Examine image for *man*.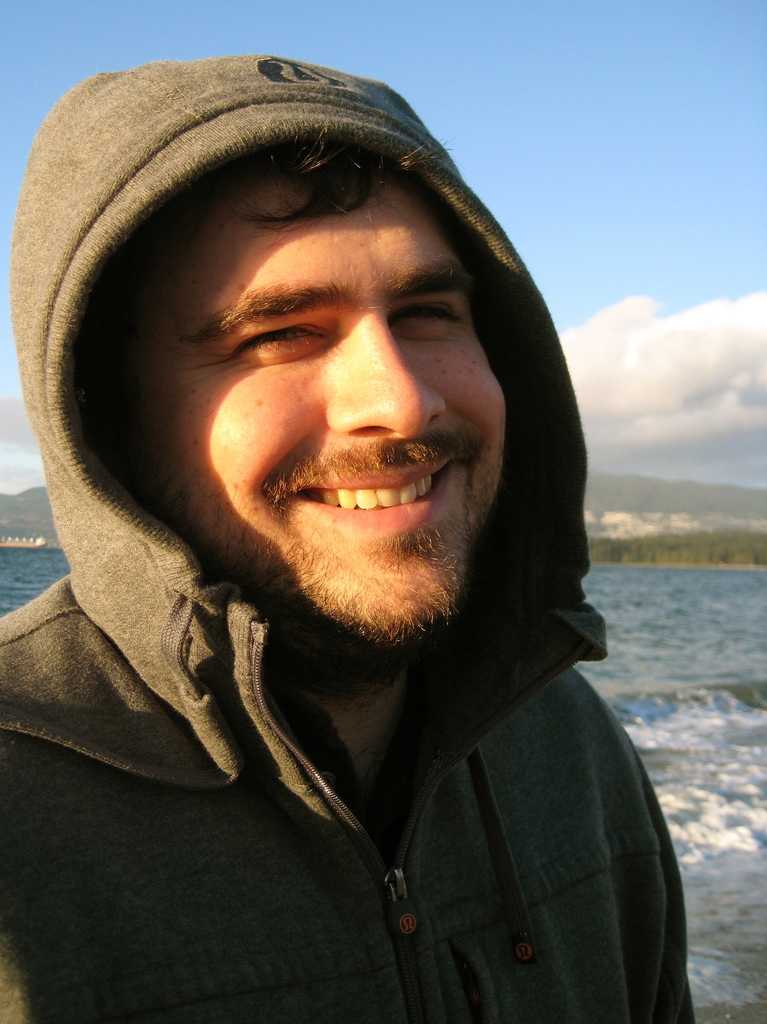
Examination result: box=[0, 52, 711, 1004].
